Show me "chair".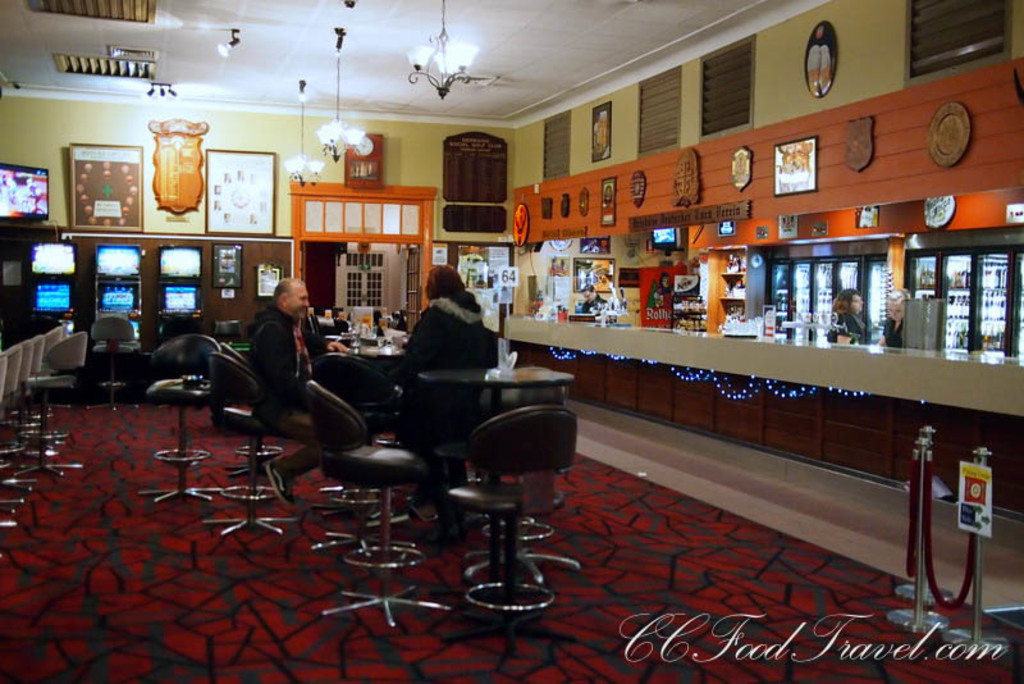
"chair" is here: l=95, t=314, r=154, b=407.
